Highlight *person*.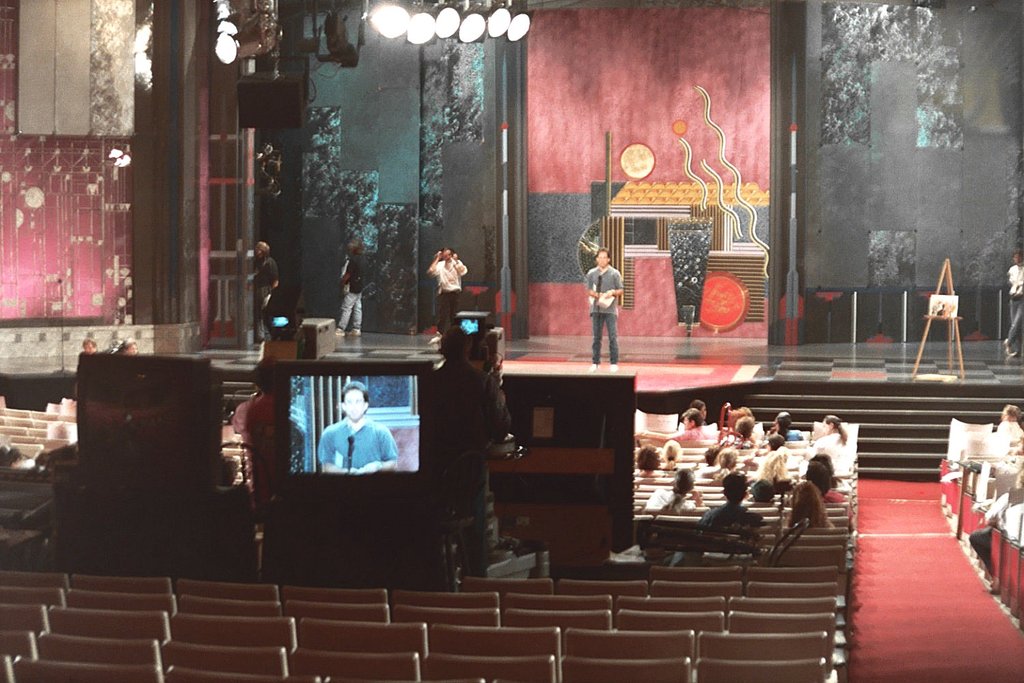
Highlighted region: 806, 418, 848, 472.
